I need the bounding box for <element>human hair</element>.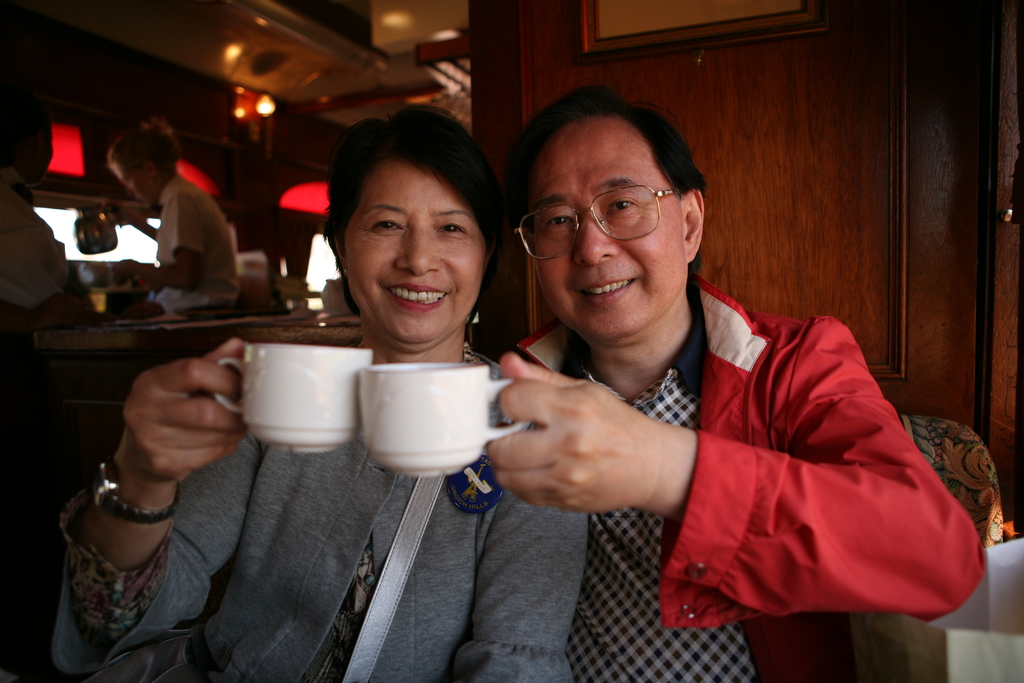
Here it is: <region>110, 119, 180, 183</region>.
